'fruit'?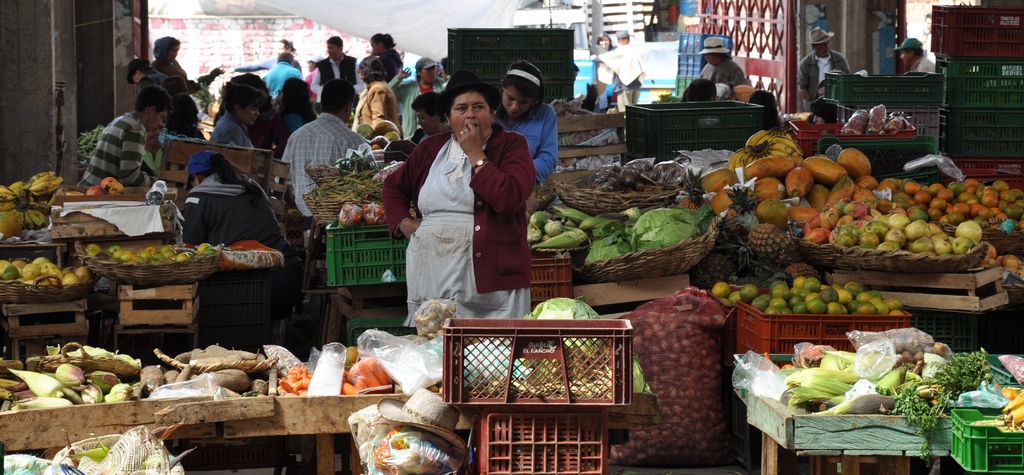
crop(780, 274, 861, 325)
